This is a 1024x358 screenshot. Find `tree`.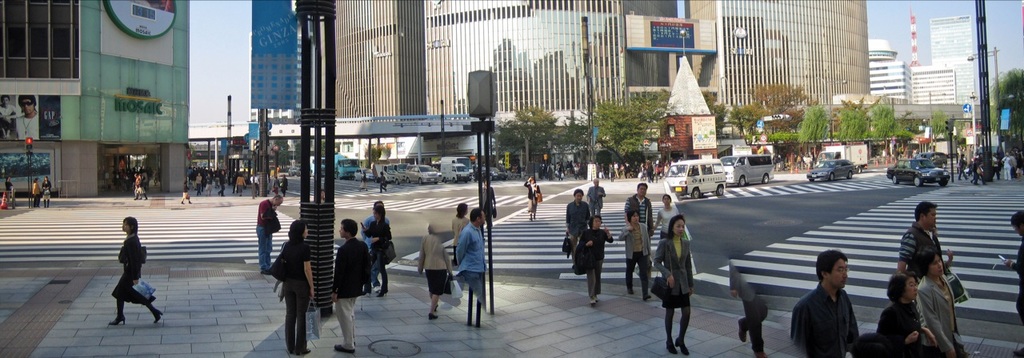
Bounding box: 707,99,798,147.
